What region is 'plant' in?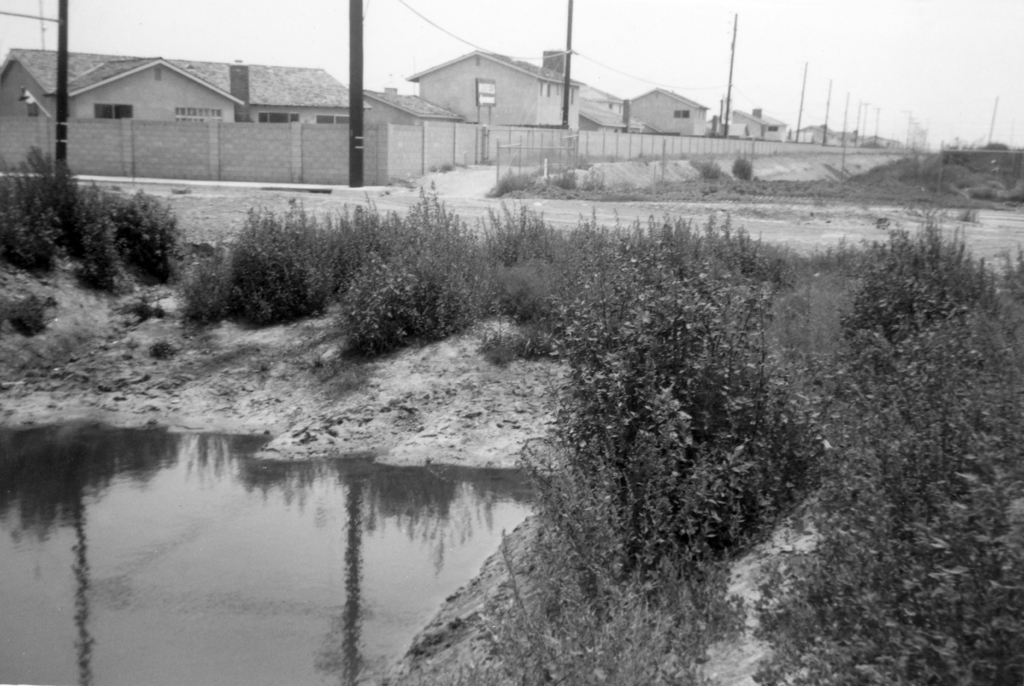
x1=1 y1=142 x2=94 y2=310.
